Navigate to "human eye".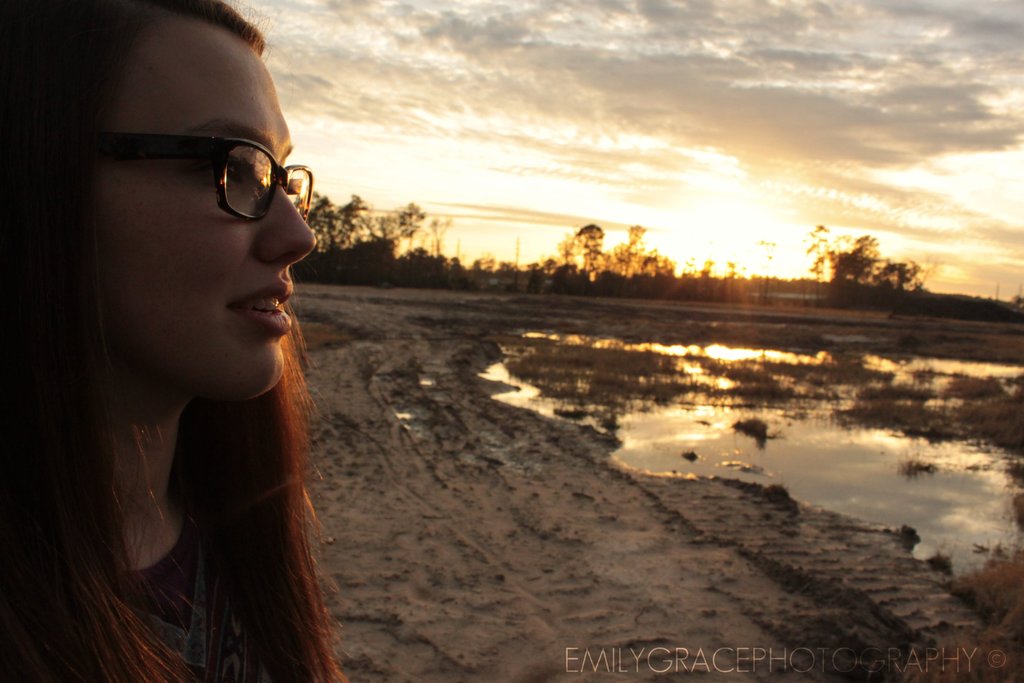
Navigation target: (x1=189, y1=152, x2=246, y2=185).
